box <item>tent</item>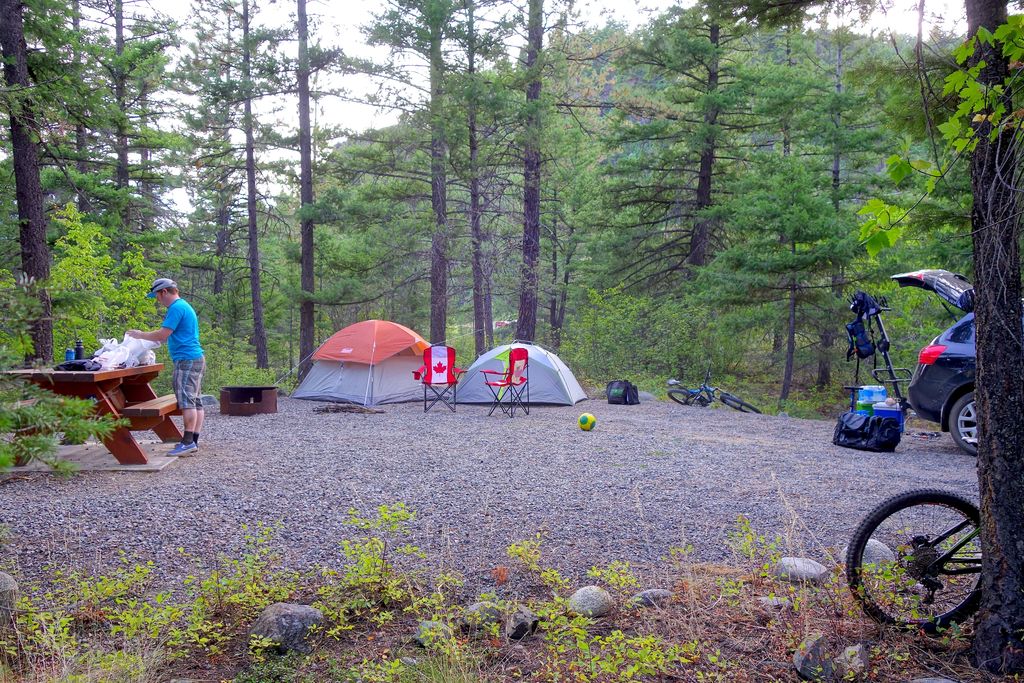
(left=448, top=340, right=584, bottom=409)
